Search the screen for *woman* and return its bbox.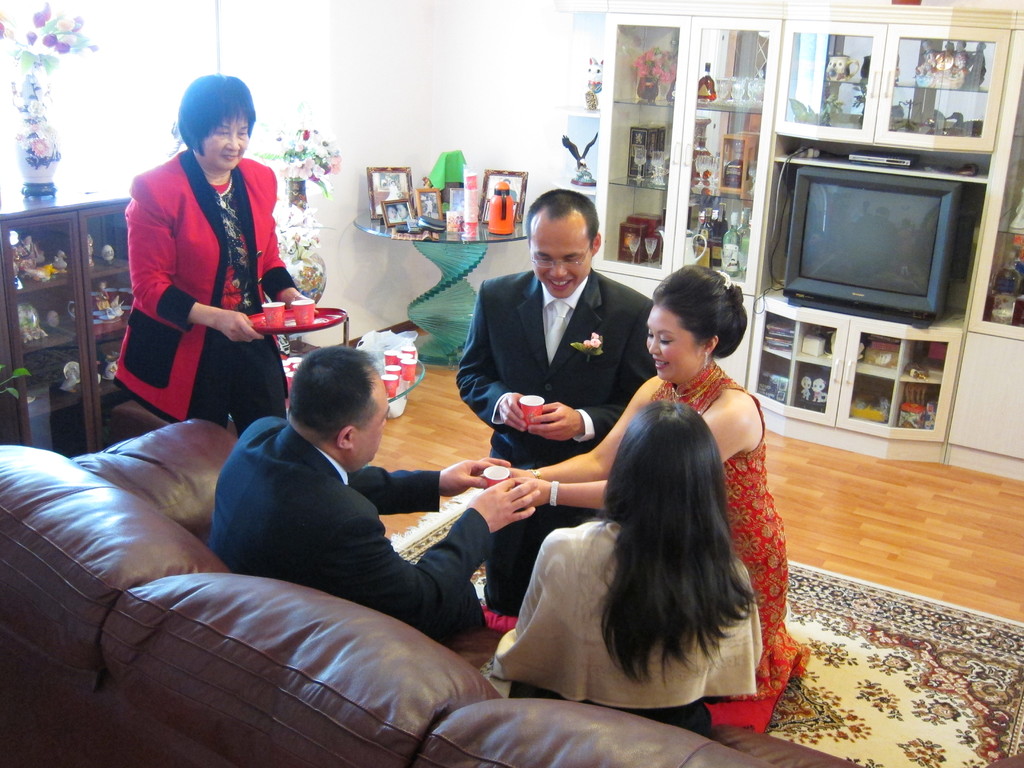
Found: 489,404,767,743.
